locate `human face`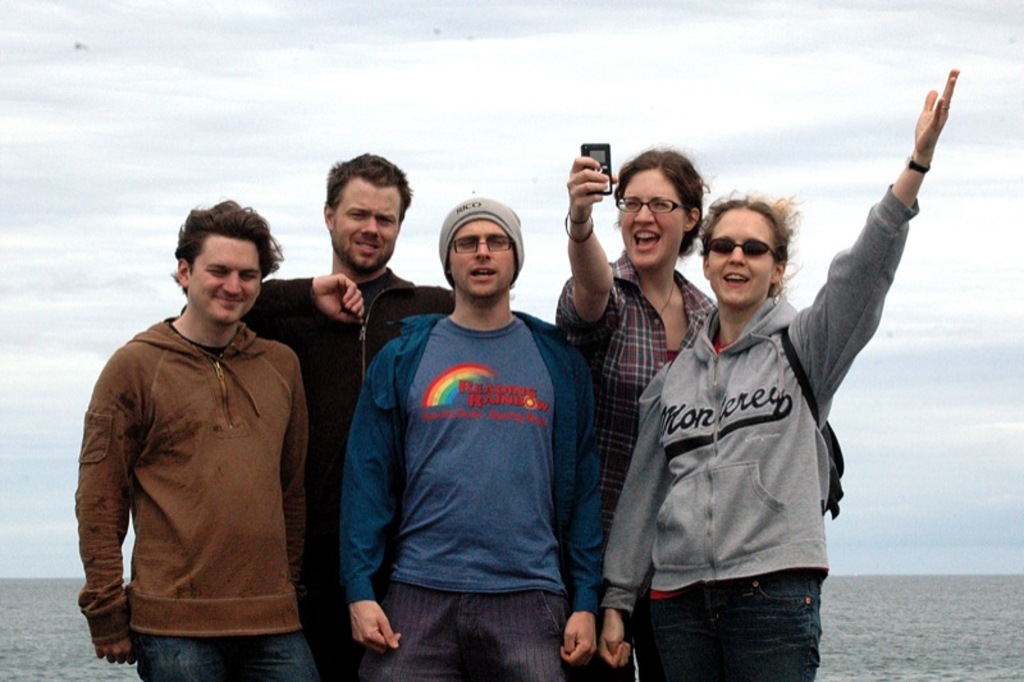
l=708, t=210, r=772, b=306
